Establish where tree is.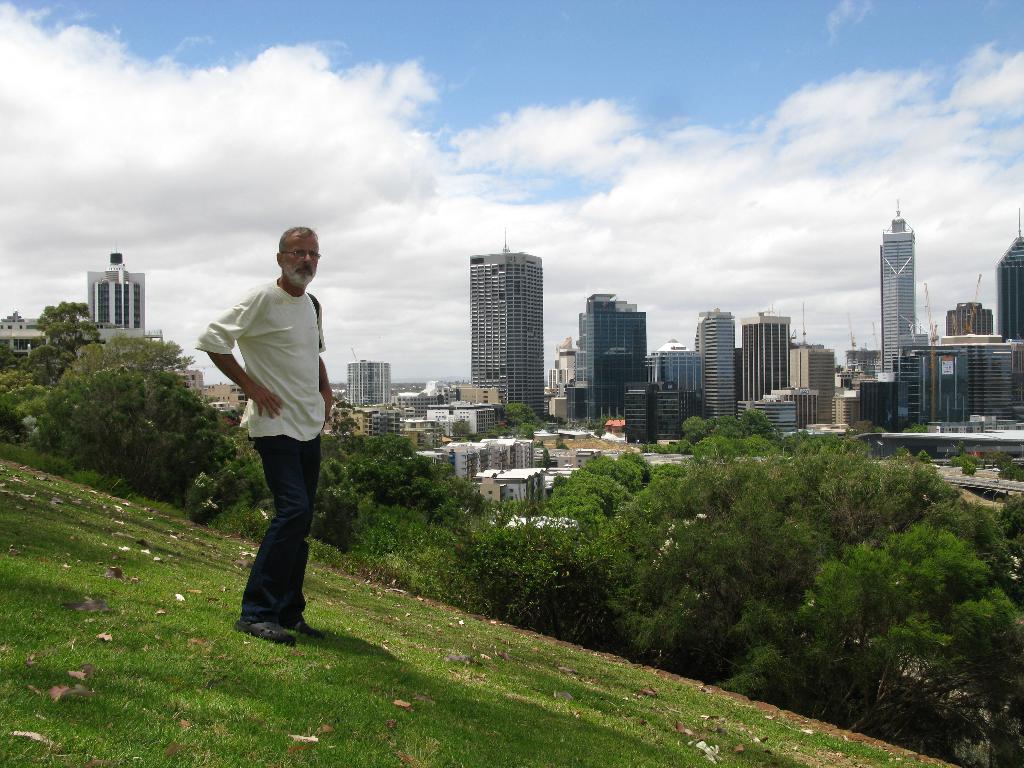
Established at rect(467, 434, 483, 443).
